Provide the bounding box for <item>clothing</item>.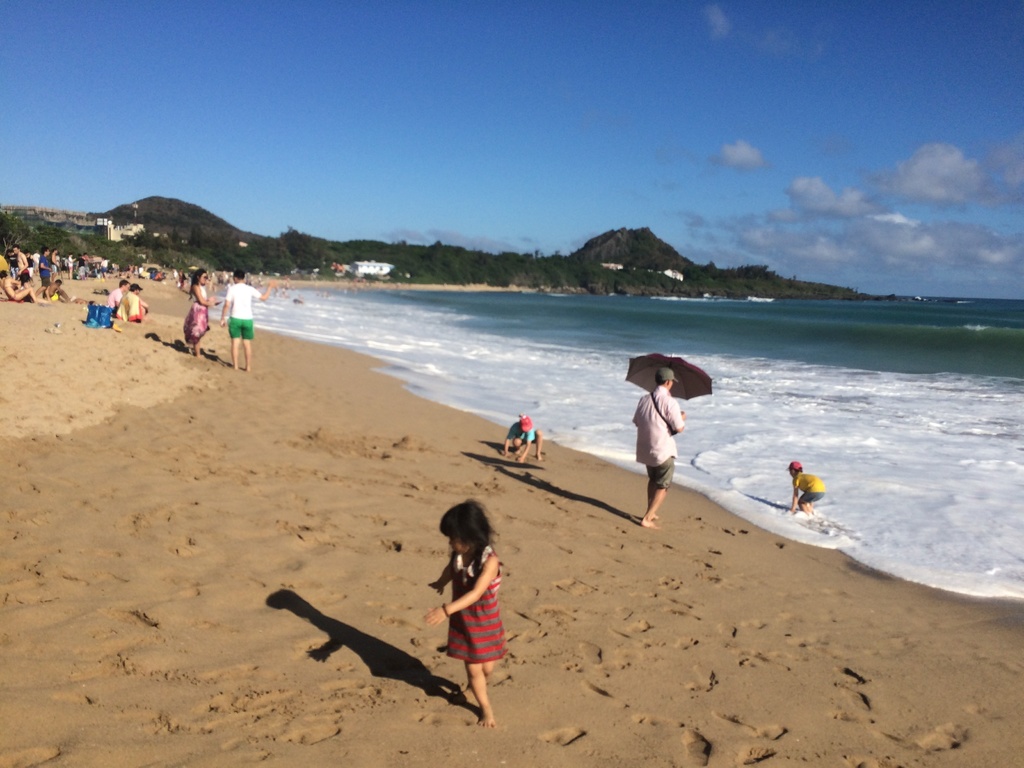
box=[509, 423, 536, 440].
